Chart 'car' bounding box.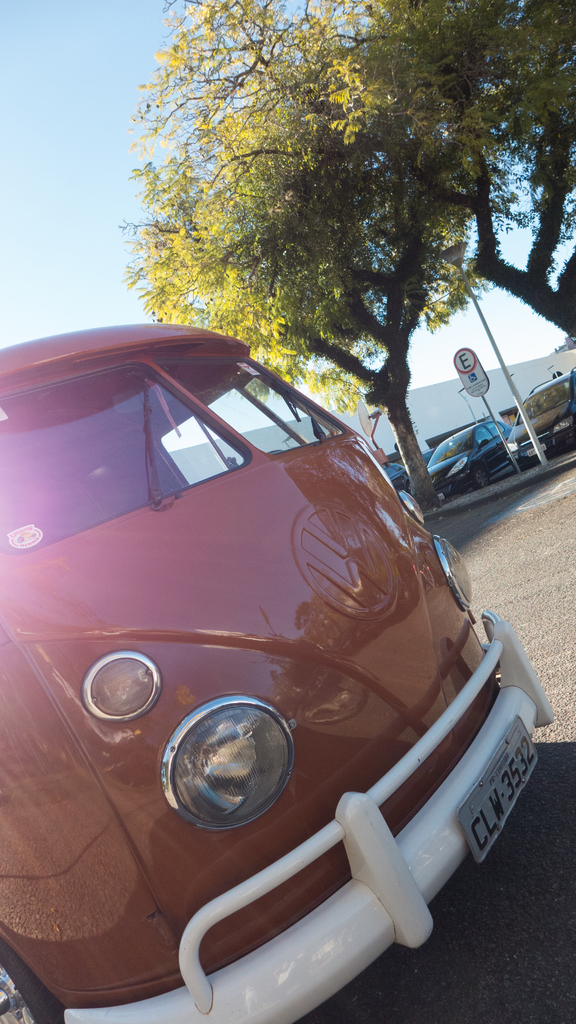
Charted: x1=374, y1=454, x2=424, y2=528.
